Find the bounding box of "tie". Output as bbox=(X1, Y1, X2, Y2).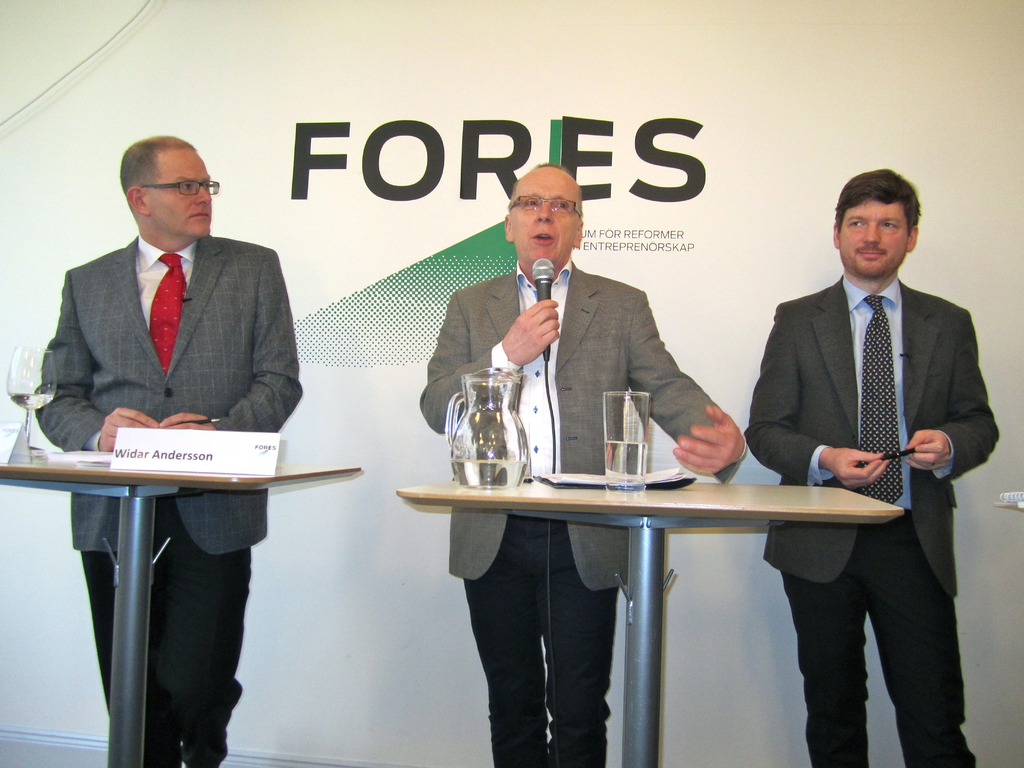
bbox=(146, 255, 194, 381).
